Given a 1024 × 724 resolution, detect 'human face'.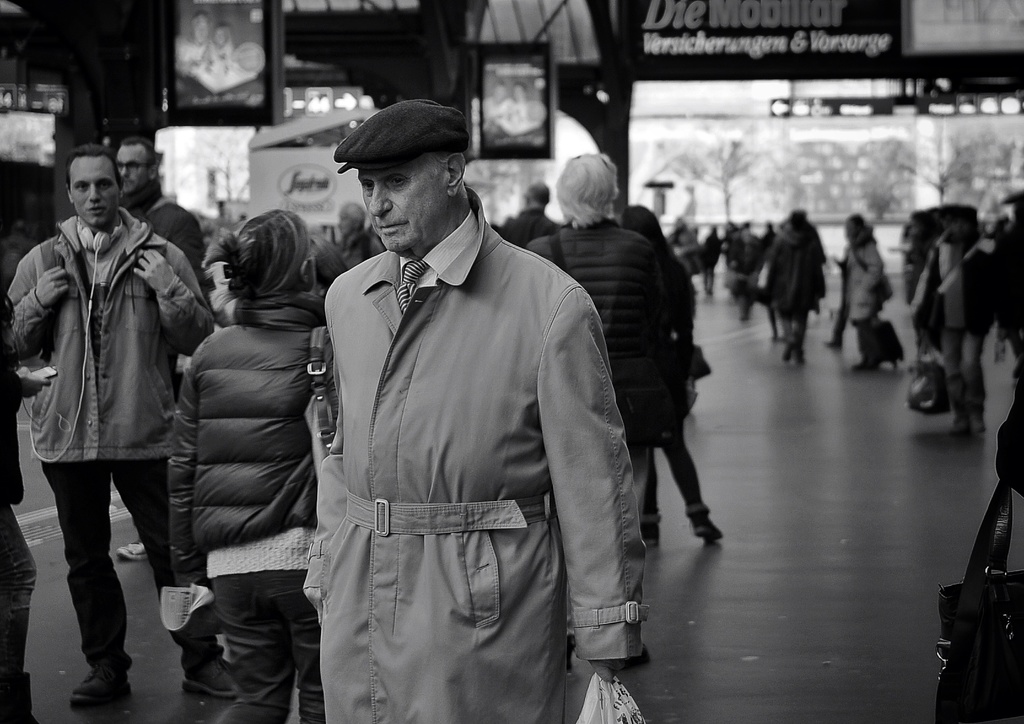
bbox=(72, 154, 115, 224).
